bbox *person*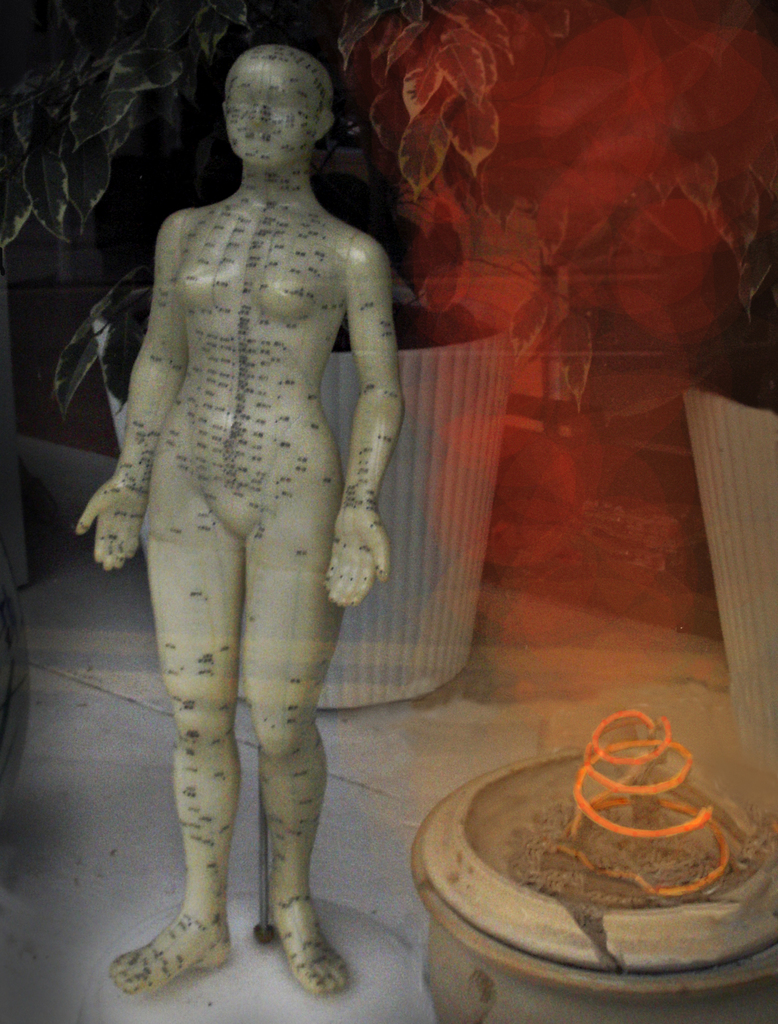
69:47:433:993
